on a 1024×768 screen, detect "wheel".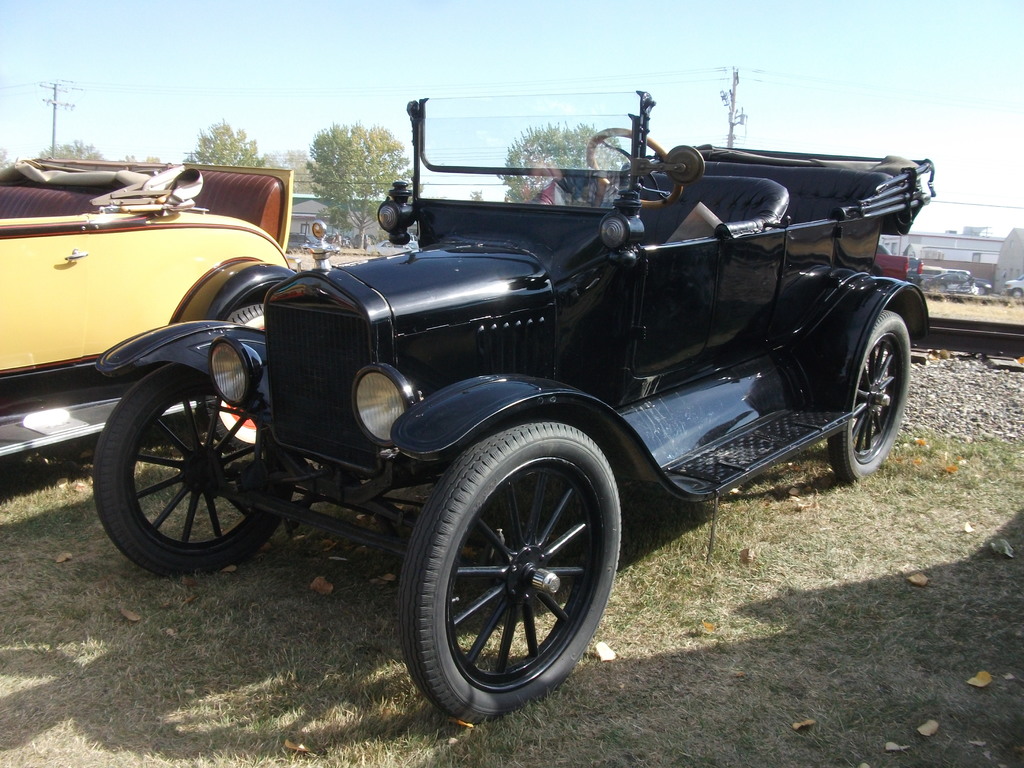
[x1=829, y1=310, x2=911, y2=483].
